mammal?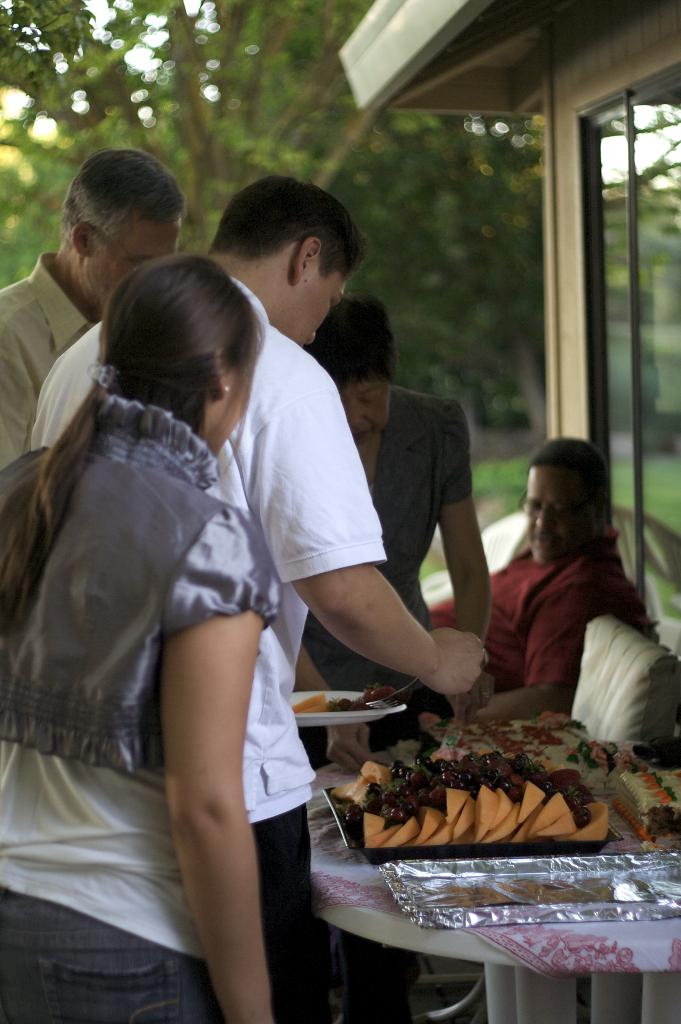
[x1=0, y1=148, x2=186, y2=470]
